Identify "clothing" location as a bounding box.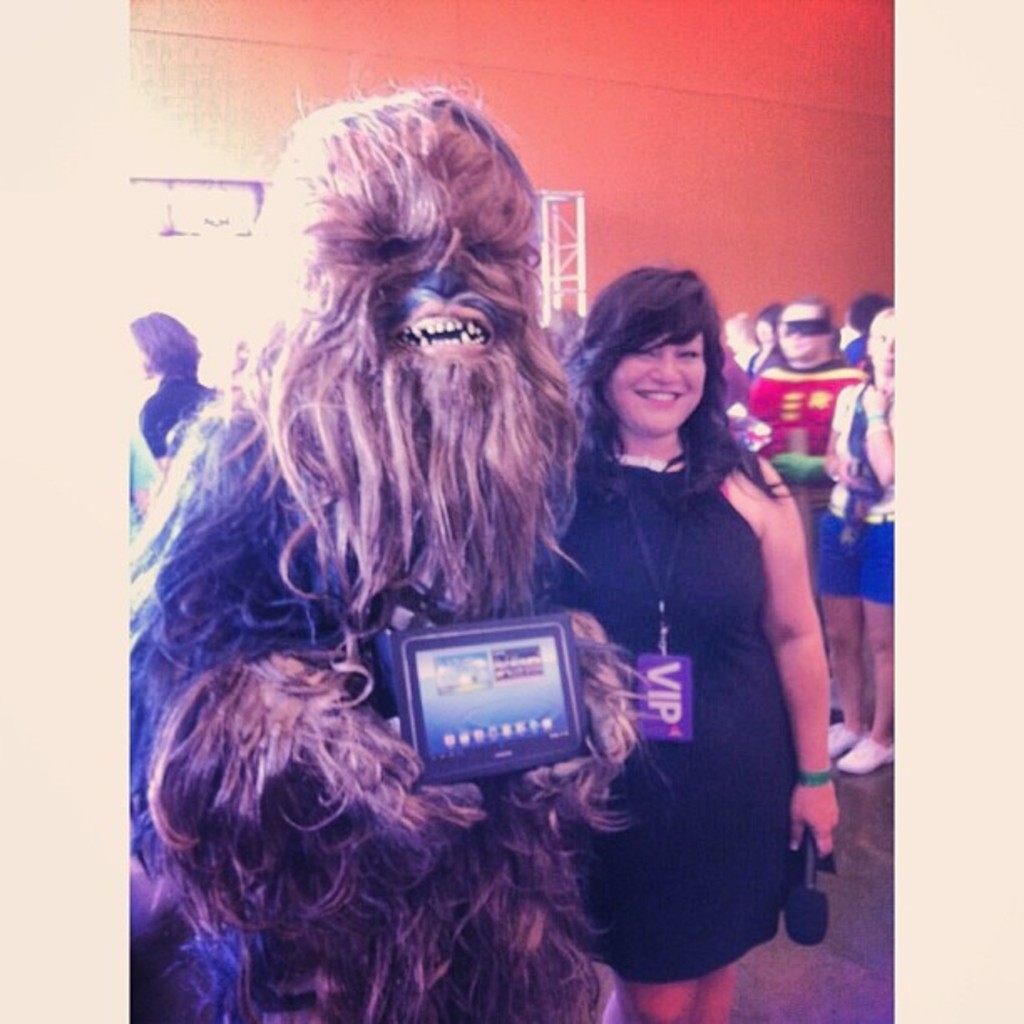
pyautogui.locateOnScreen(810, 519, 899, 601).
